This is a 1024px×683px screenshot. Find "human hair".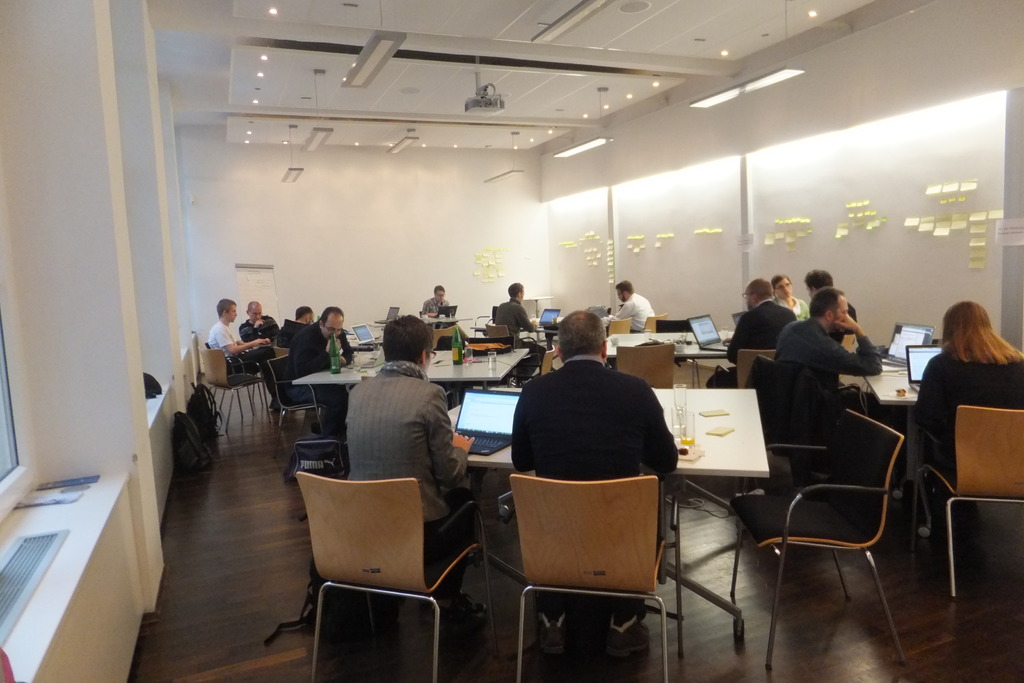
Bounding box: rect(769, 273, 790, 293).
